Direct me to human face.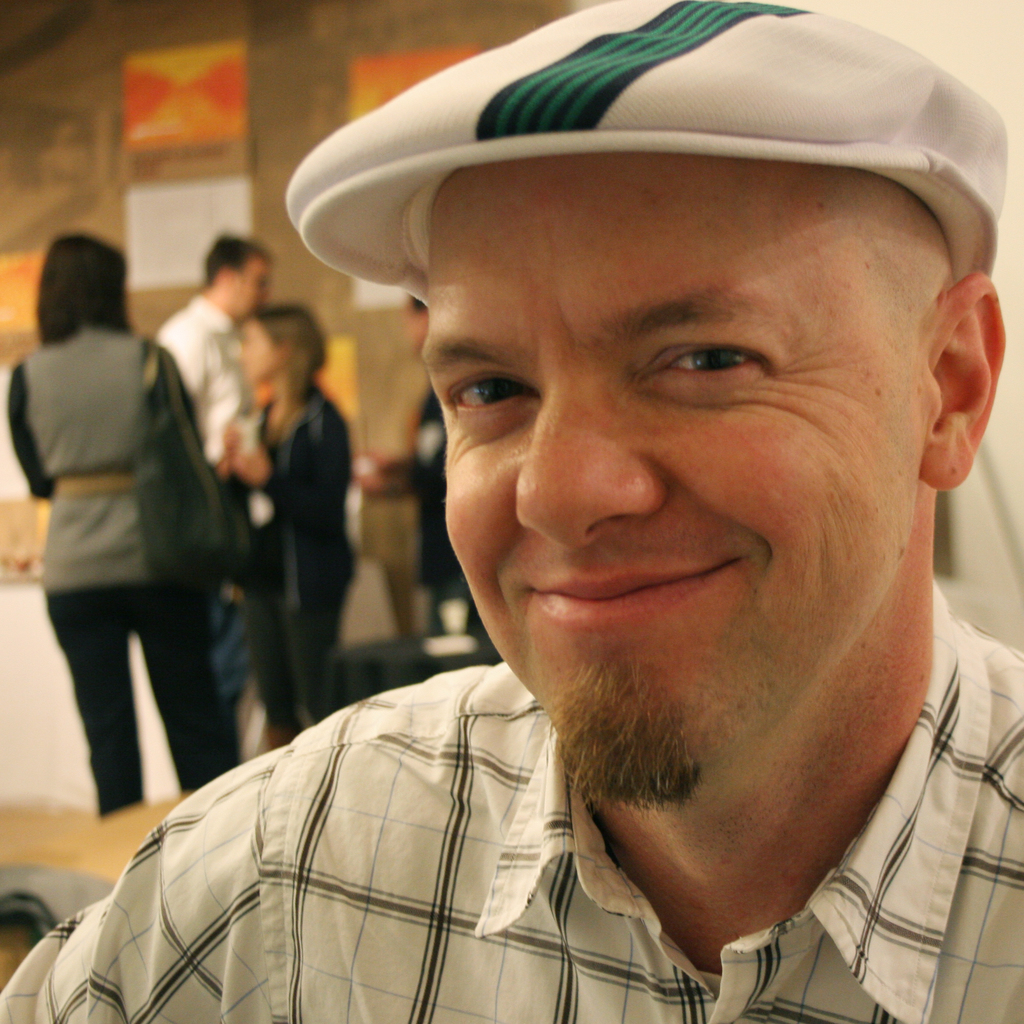
Direction: [239, 261, 263, 321].
